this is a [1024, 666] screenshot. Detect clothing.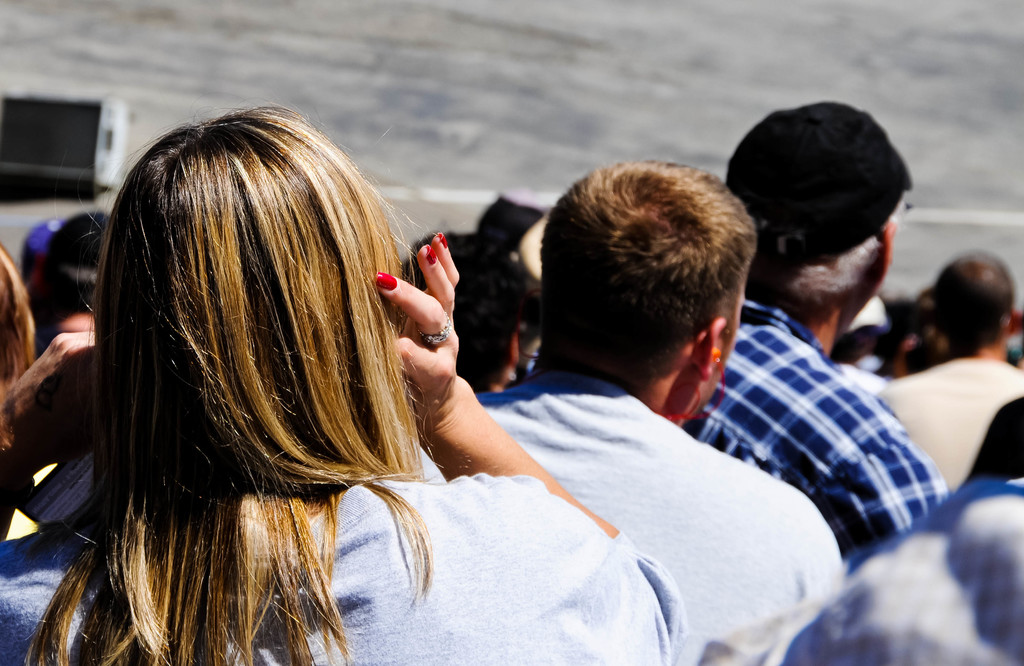
868:358:1023:498.
